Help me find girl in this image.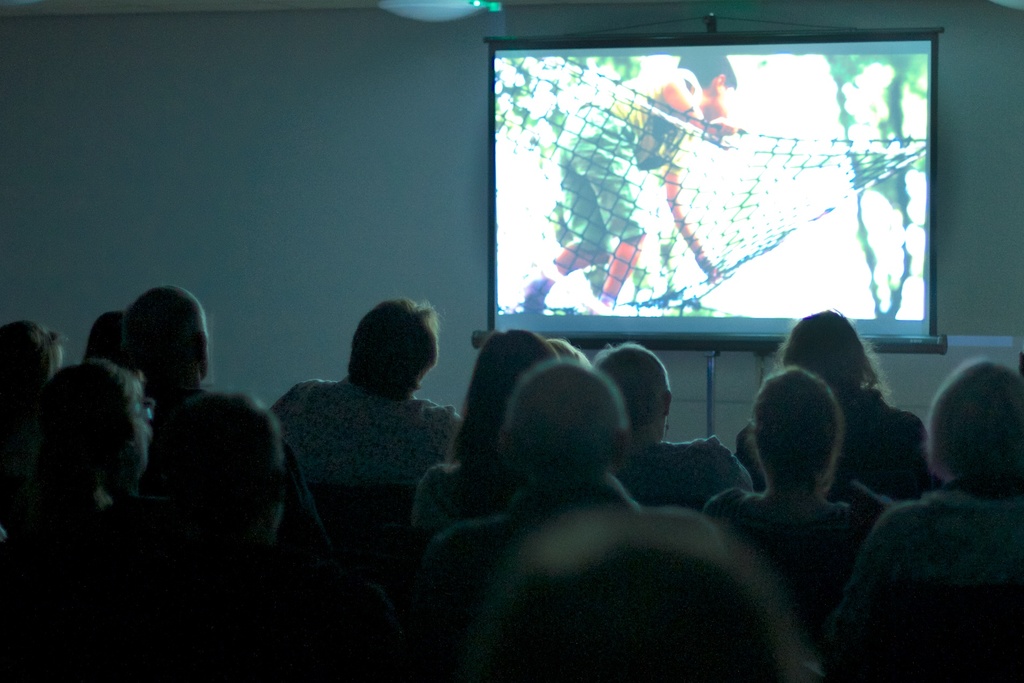
Found it: locate(787, 367, 883, 623).
